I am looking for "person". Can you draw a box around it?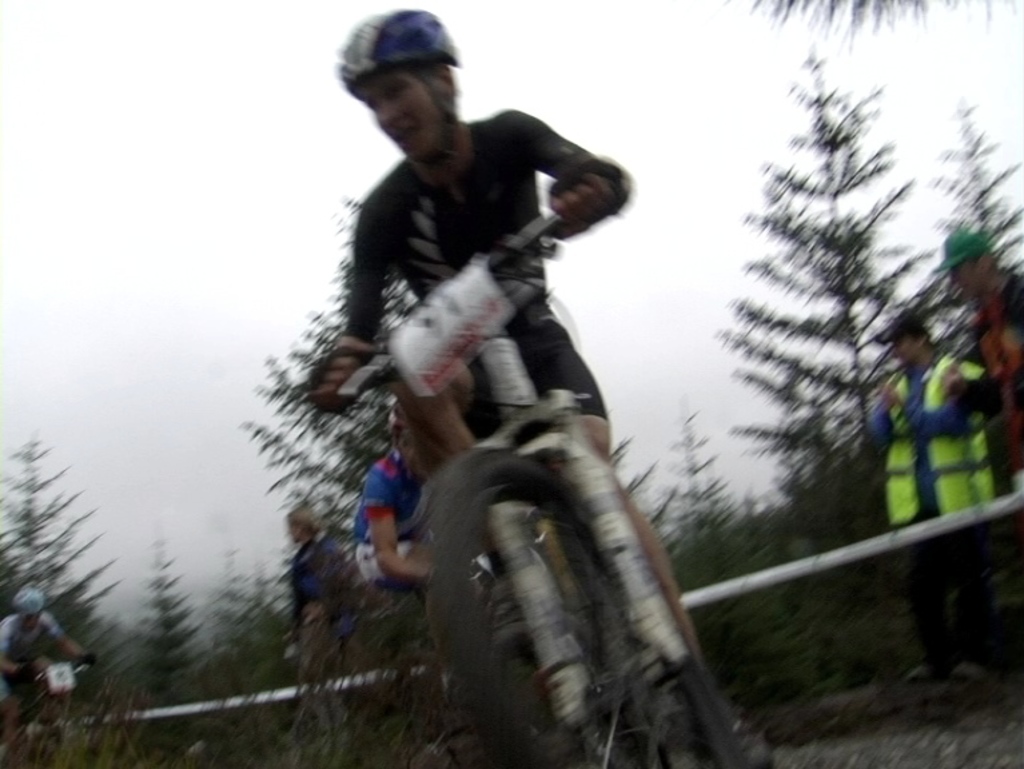
Sure, the bounding box is left=352, top=401, right=495, bottom=648.
